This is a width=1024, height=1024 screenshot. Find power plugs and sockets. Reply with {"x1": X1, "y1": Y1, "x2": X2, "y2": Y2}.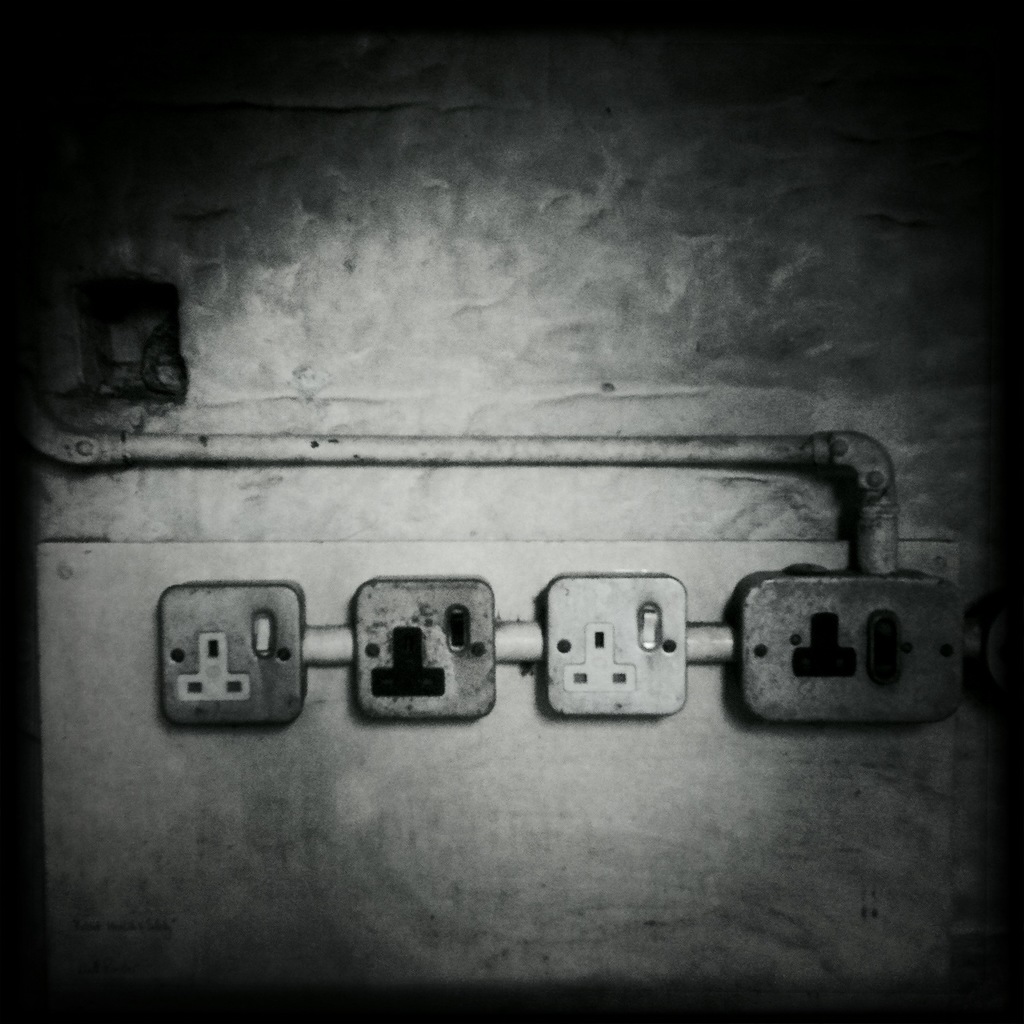
{"x1": 358, "y1": 577, "x2": 501, "y2": 731}.
